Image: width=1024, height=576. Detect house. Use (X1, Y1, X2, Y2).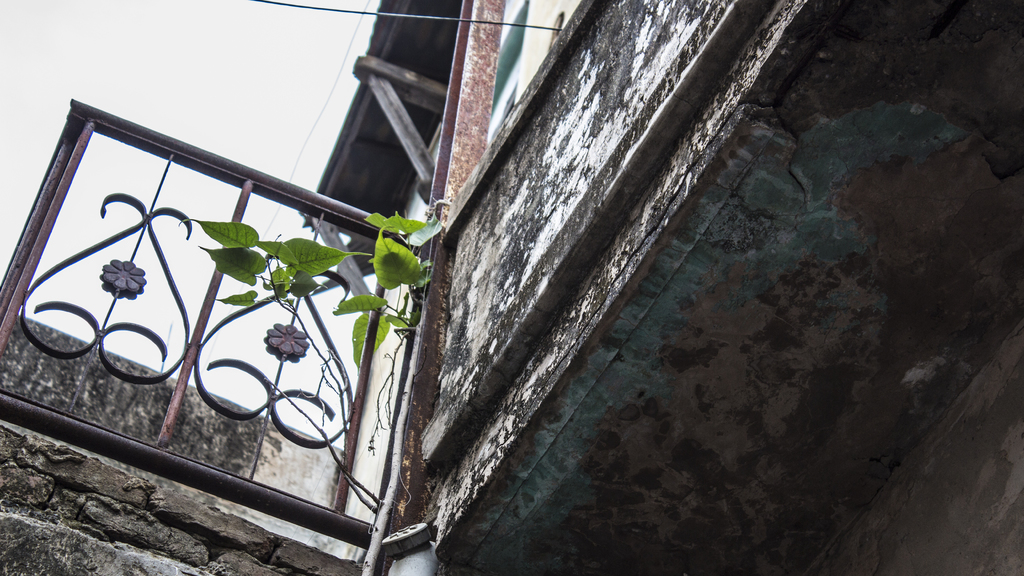
(0, 0, 1023, 575).
